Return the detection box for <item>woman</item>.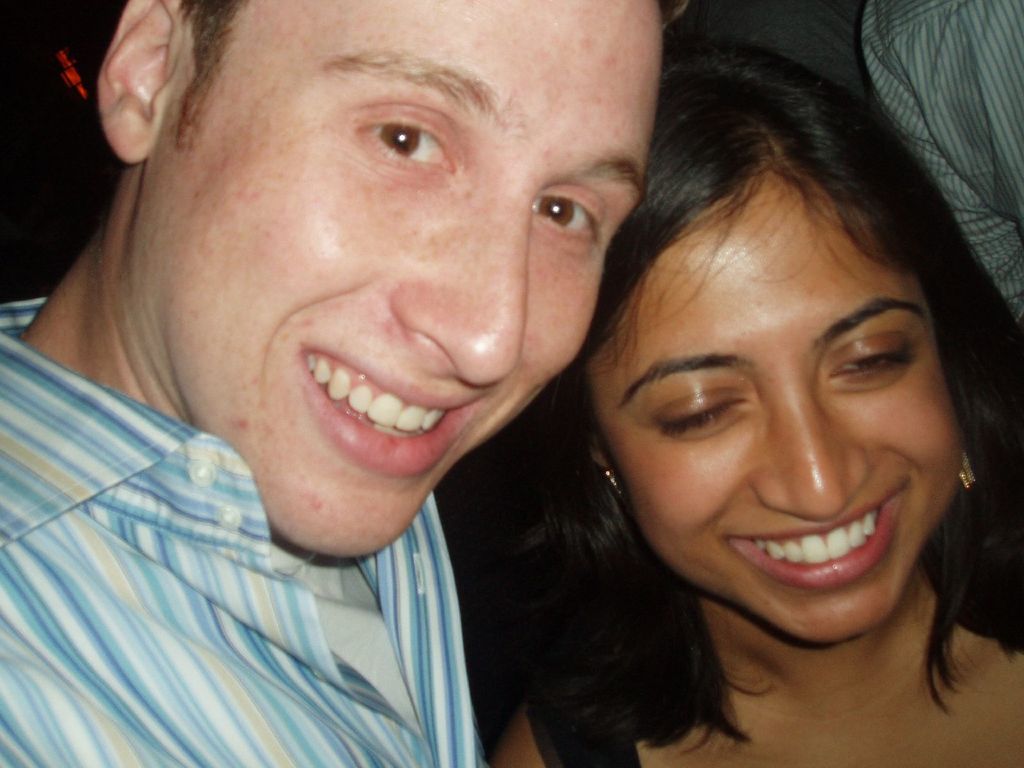
rect(422, 19, 1023, 767).
